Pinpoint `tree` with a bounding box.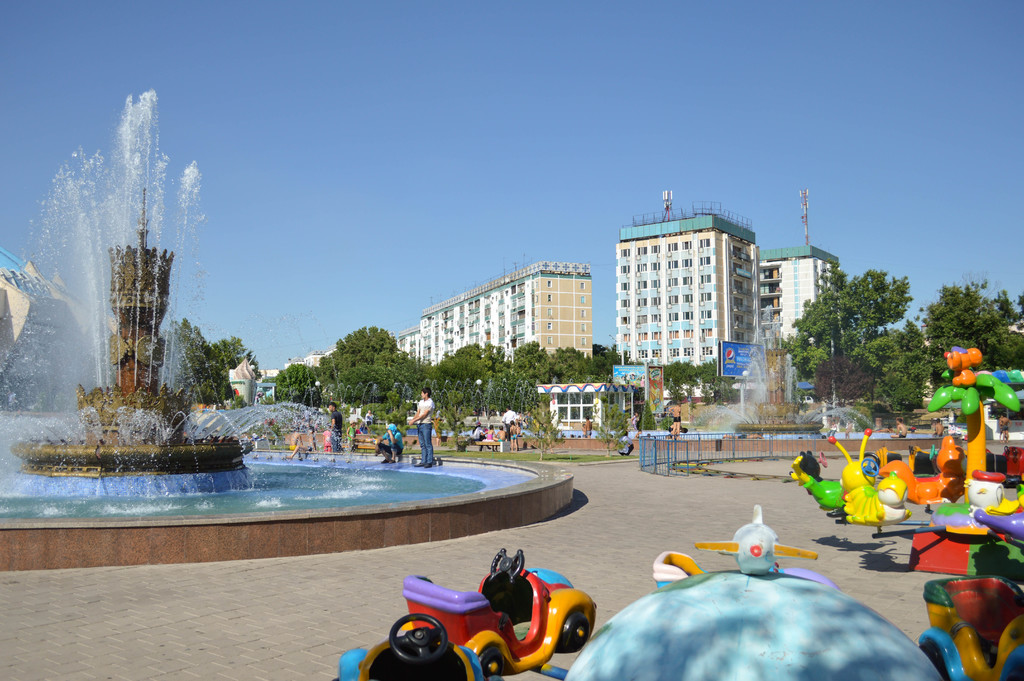
(783,265,938,416).
